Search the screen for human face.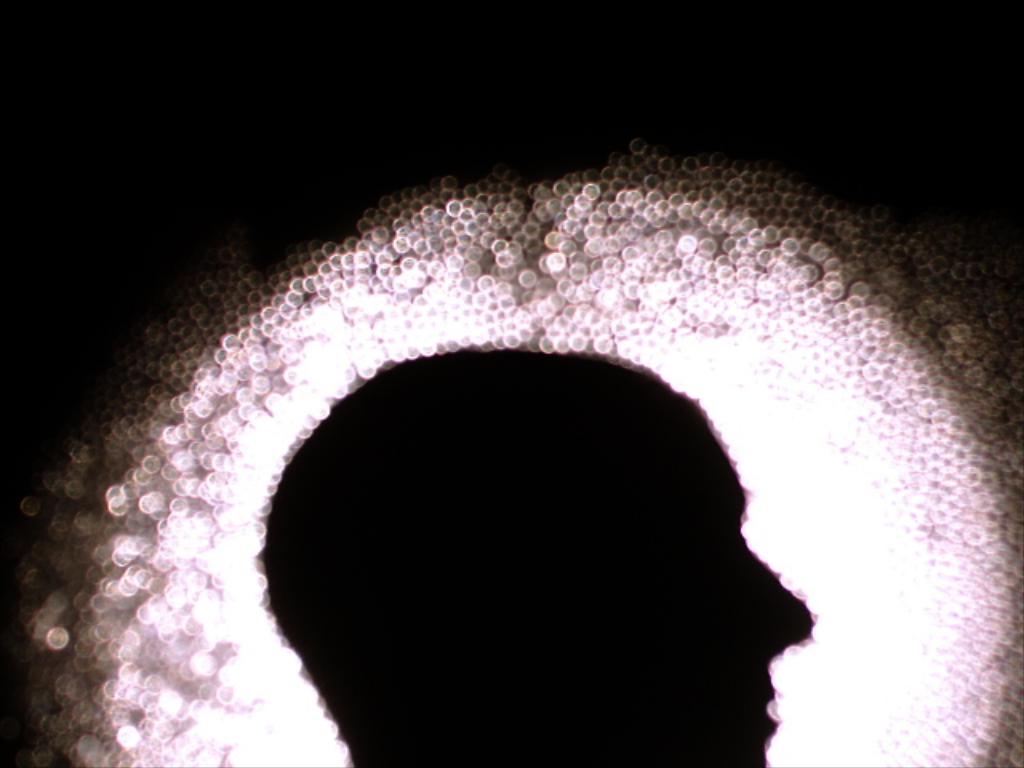
Found at <bbox>651, 410, 816, 766</bbox>.
